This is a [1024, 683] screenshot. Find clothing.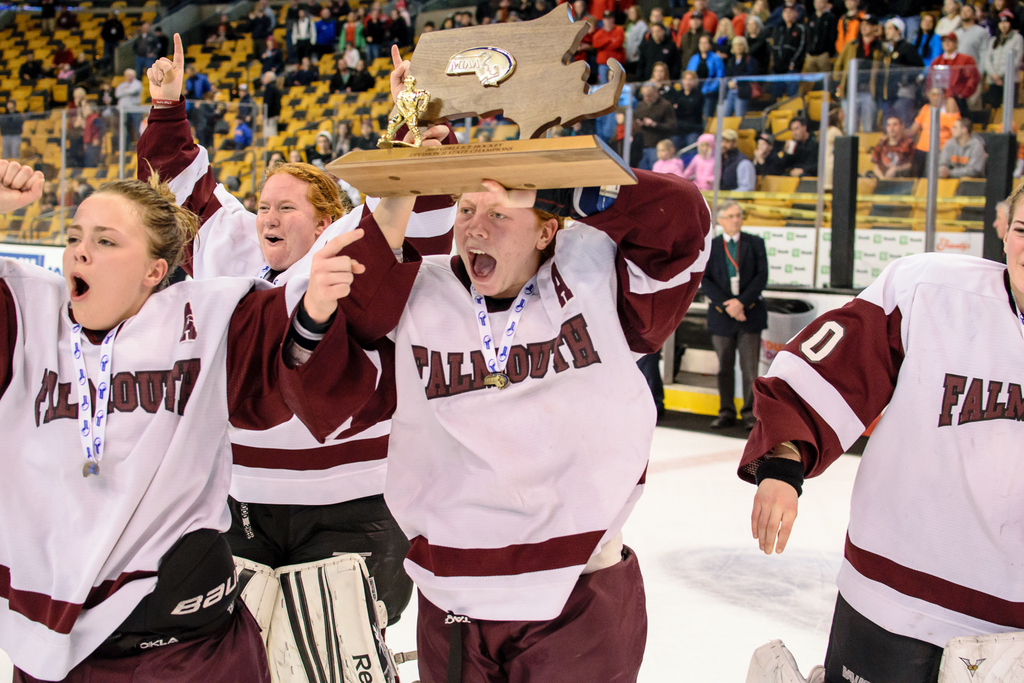
Bounding box: Rect(630, 99, 671, 164).
